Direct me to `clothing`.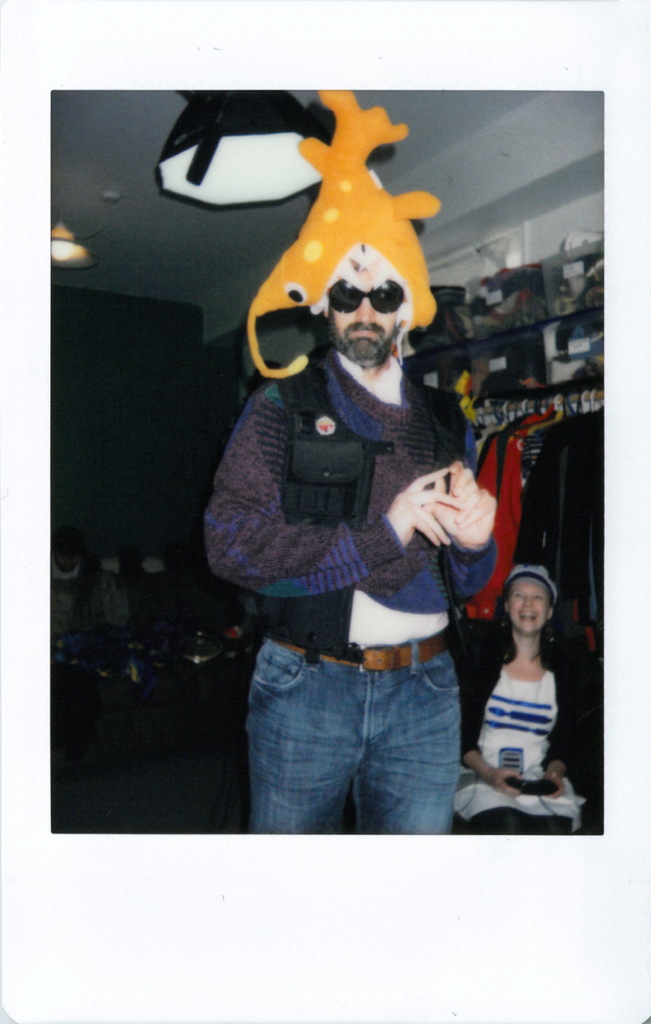
Direction: 440/627/584/837.
